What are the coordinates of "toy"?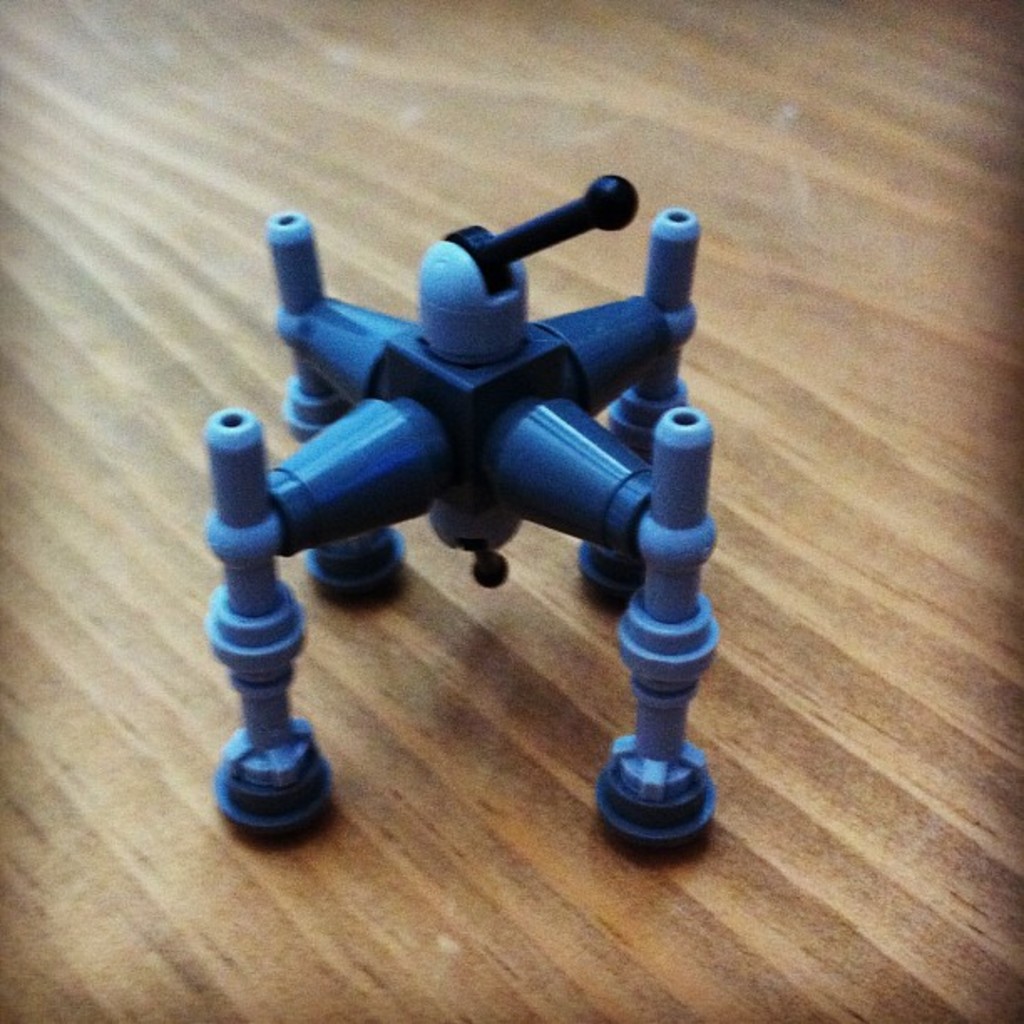
(199,166,730,842).
